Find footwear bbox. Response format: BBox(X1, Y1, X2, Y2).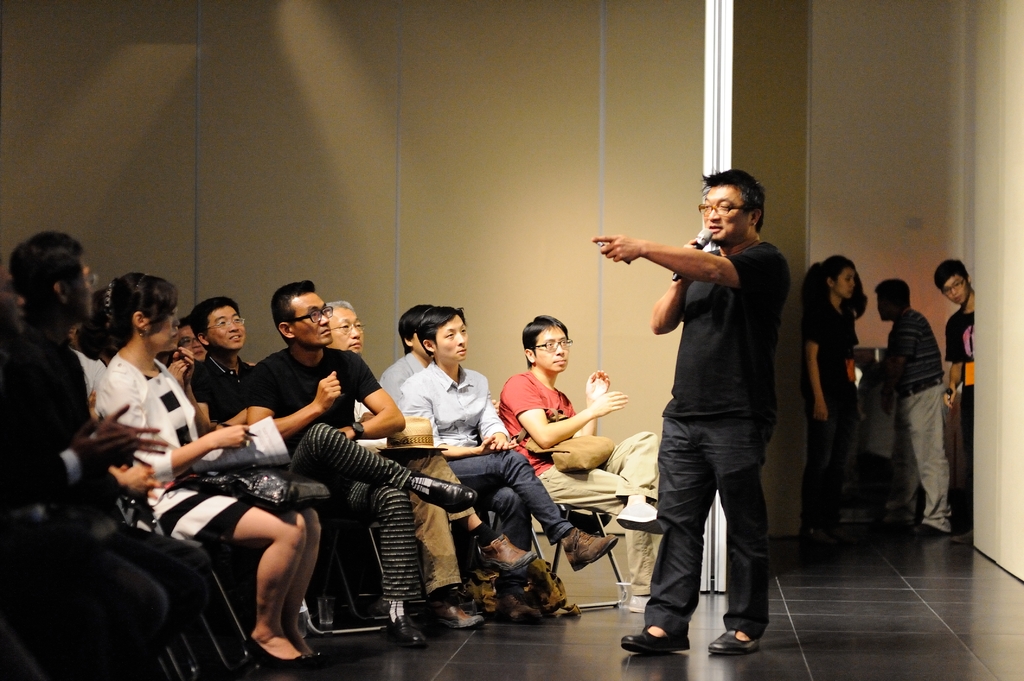
BBox(476, 533, 540, 573).
